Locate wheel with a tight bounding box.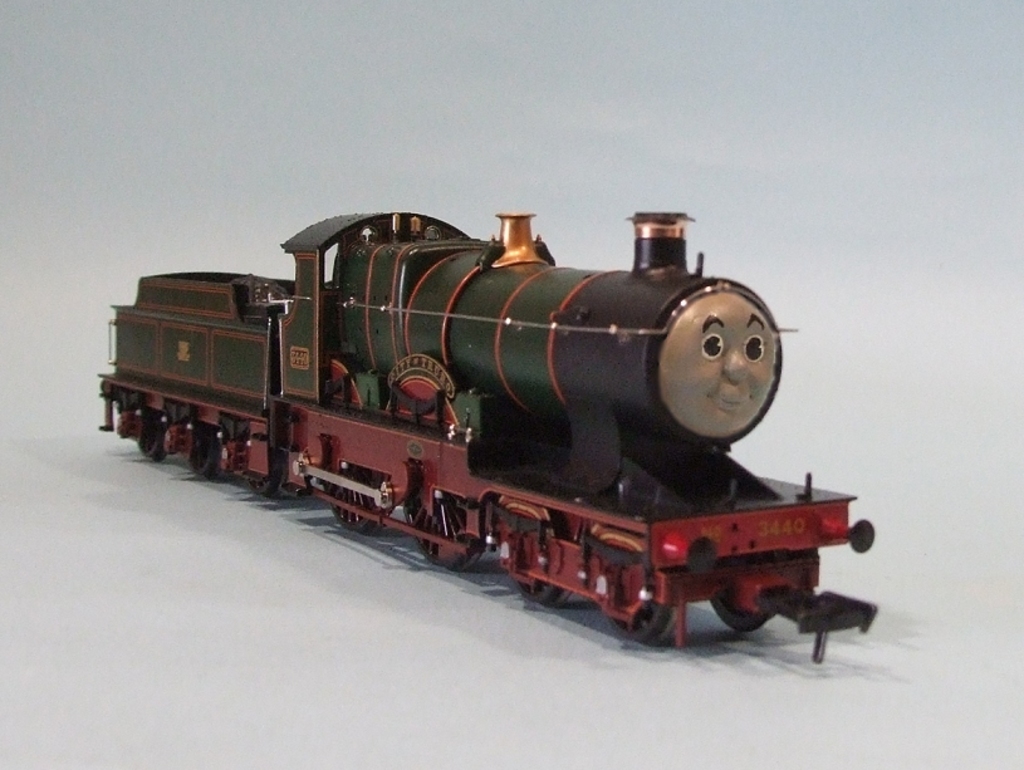
BBox(246, 445, 285, 496).
